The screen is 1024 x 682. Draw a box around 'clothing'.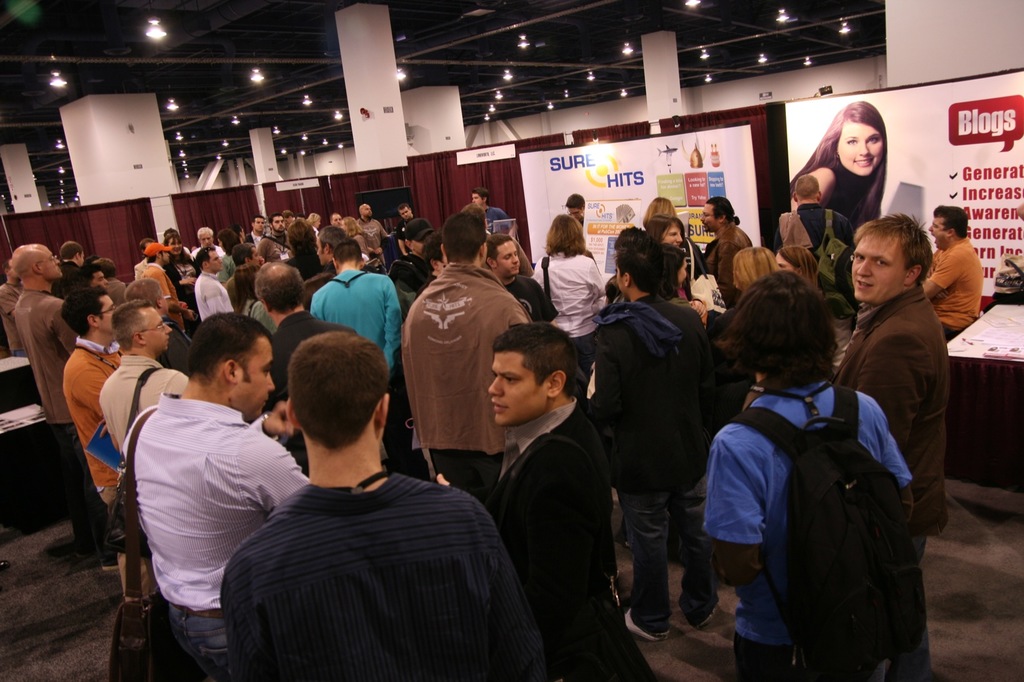
[124, 393, 305, 607].
